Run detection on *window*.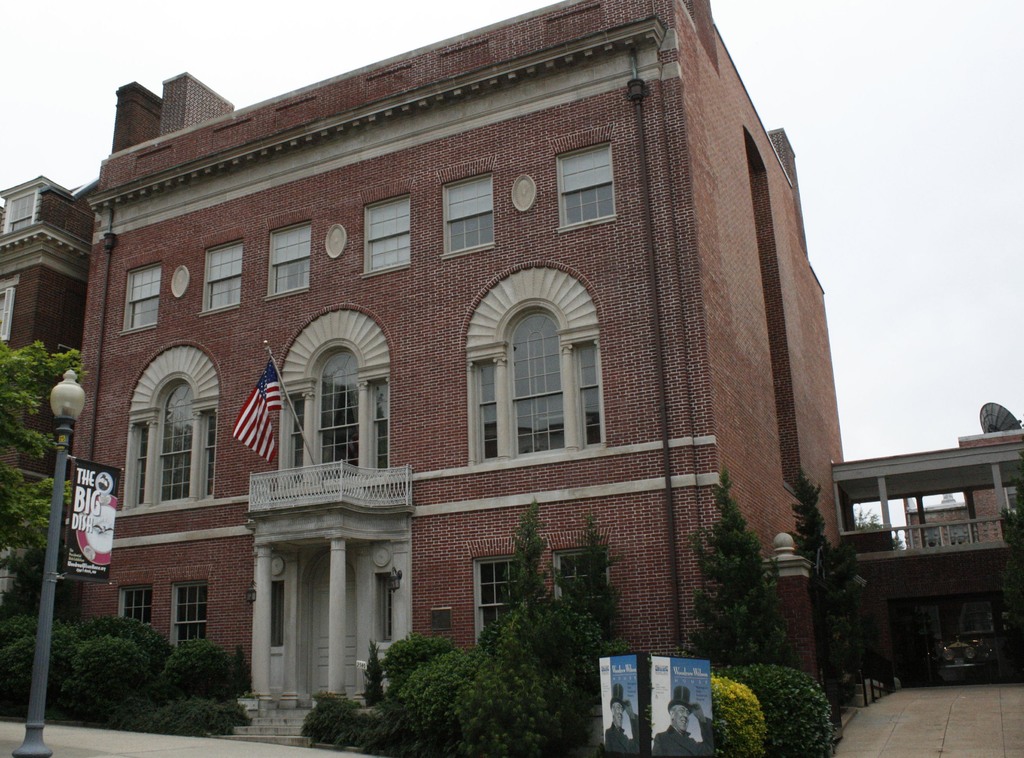
Result: <region>198, 239, 241, 314</region>.
